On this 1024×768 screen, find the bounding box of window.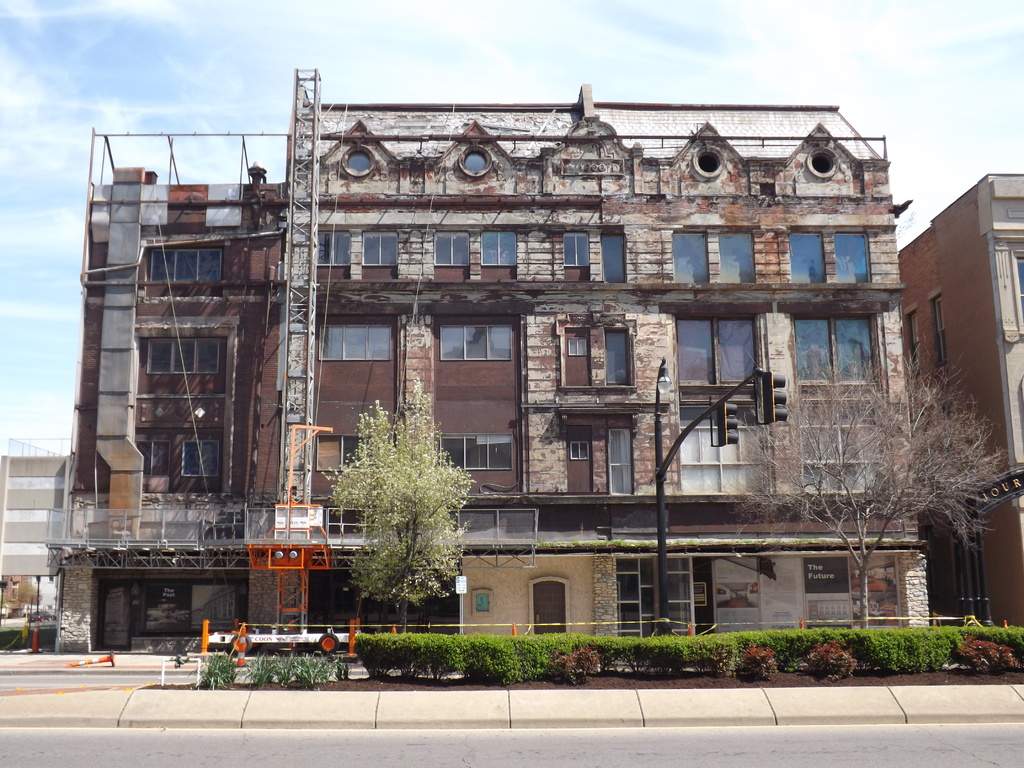
Bounding box: [668, 233, 710, 283].
